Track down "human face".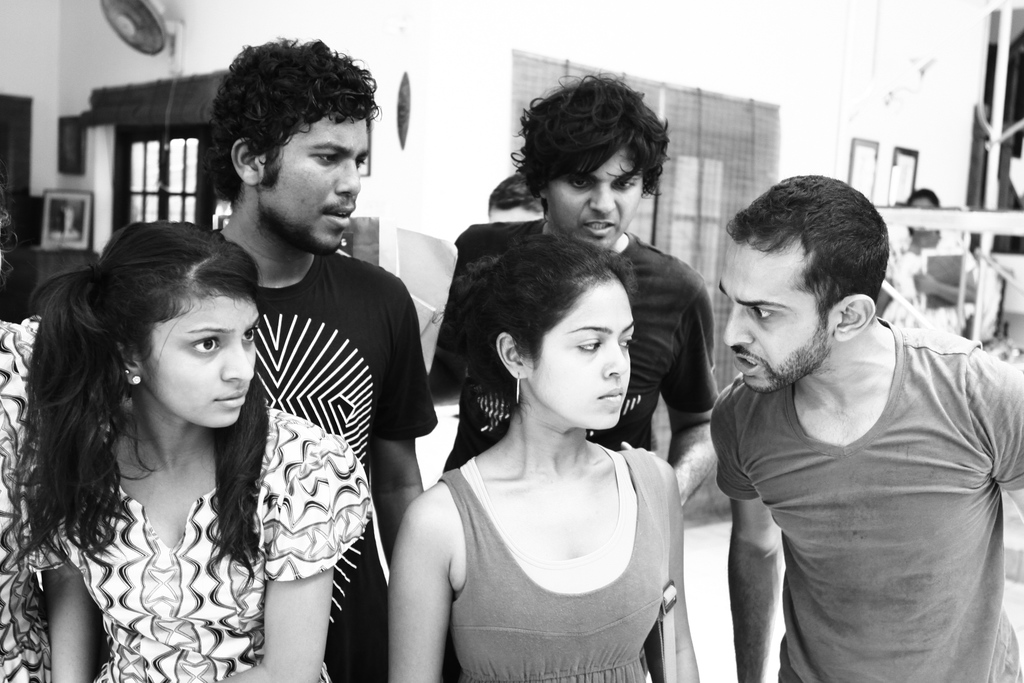
Tracked to 550/150/642/252.
